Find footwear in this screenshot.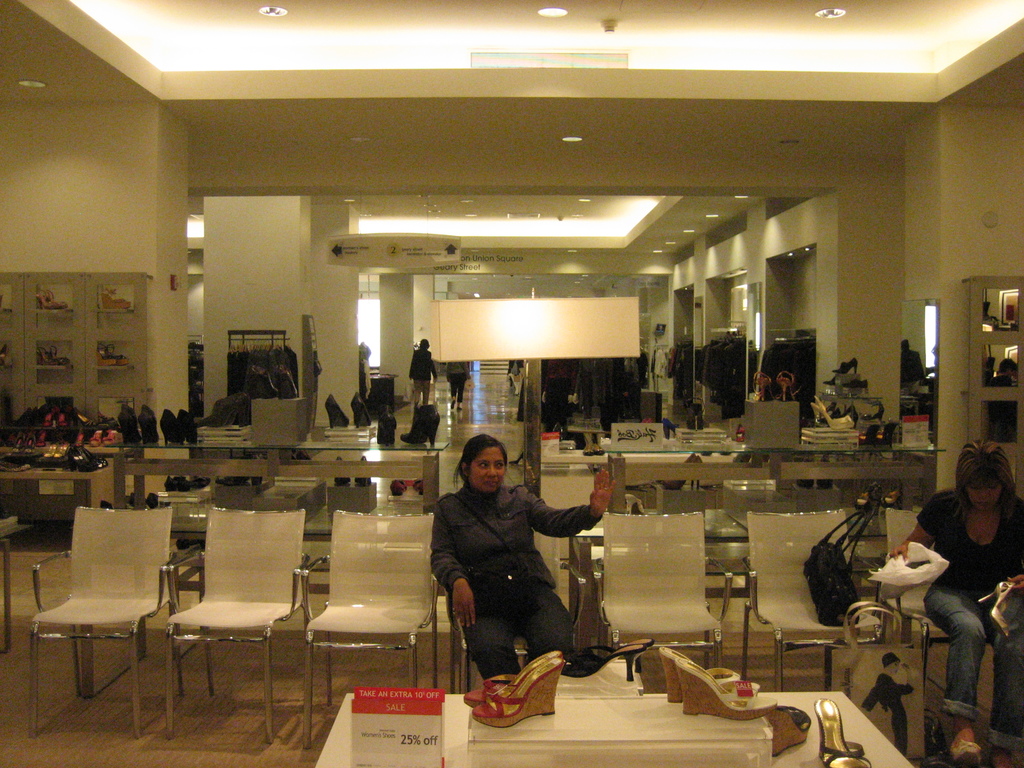
The bounding box for footwear is 164:475:189:492.
